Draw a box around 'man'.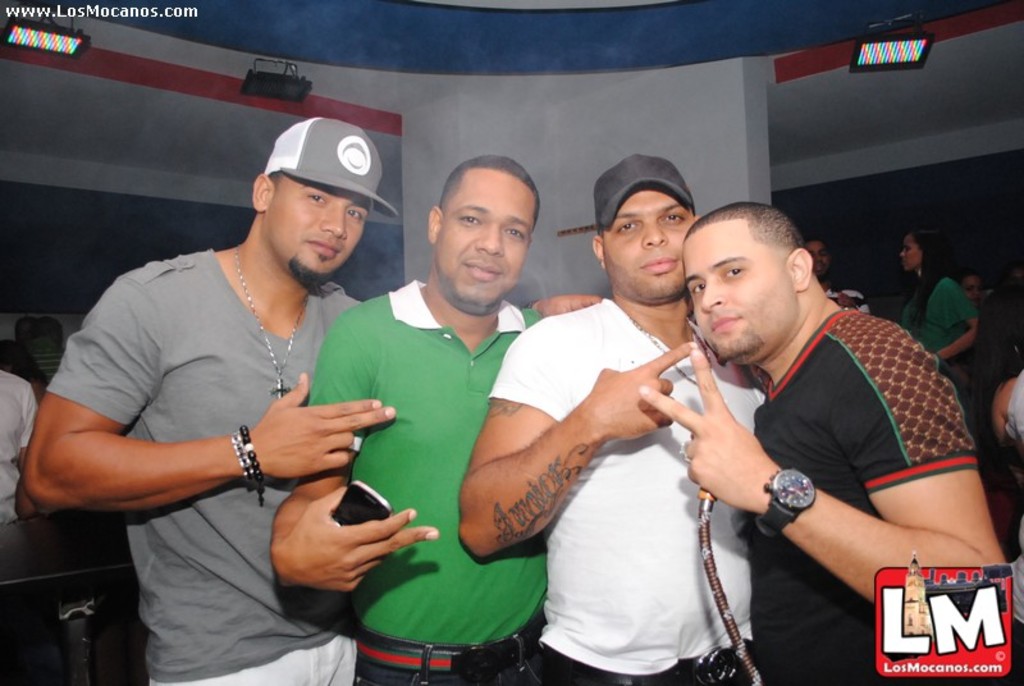
268 152 582 682.
